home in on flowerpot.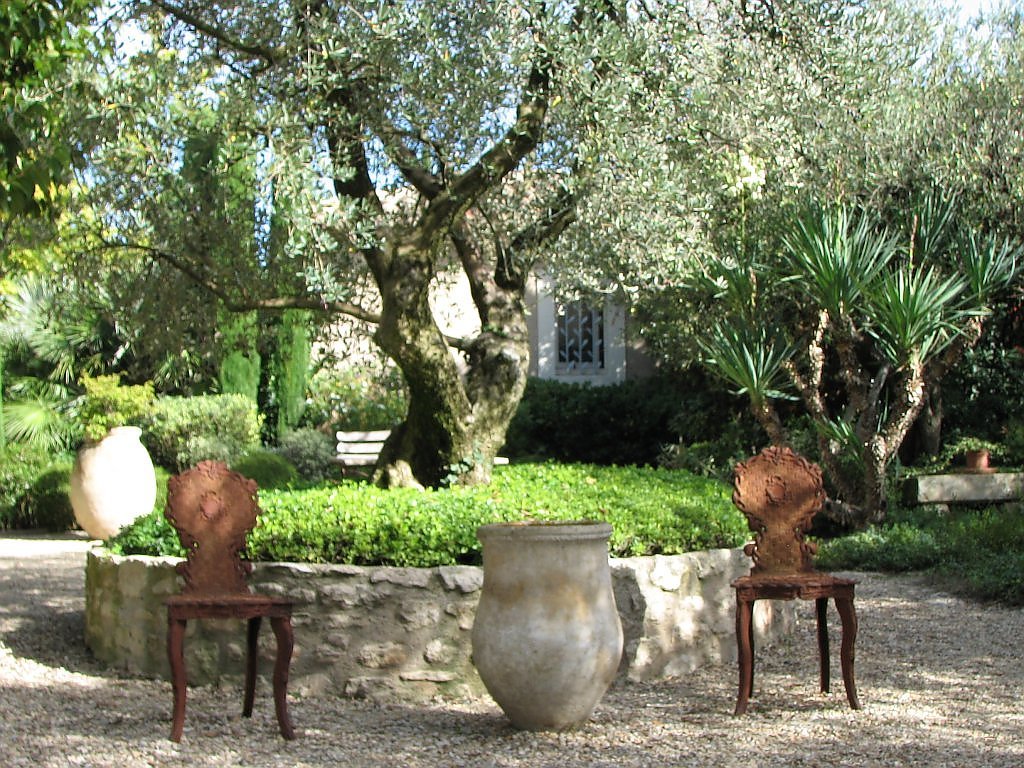
Homed in at 66 418 157 533.
